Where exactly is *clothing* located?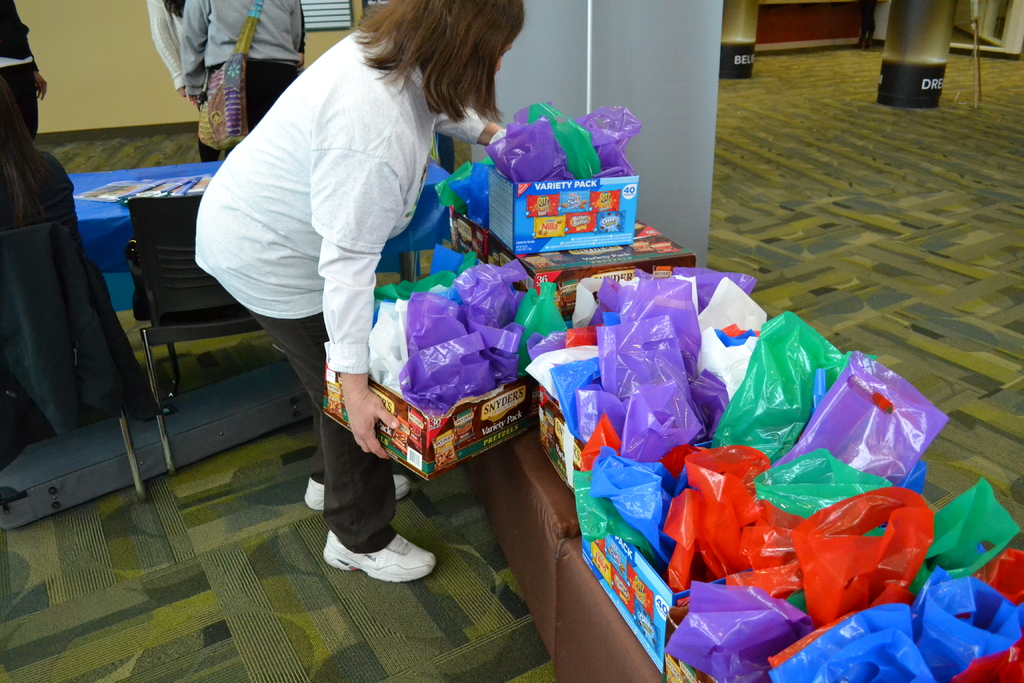
Its bounding box is l=0, t=0, r=38, b=143.
